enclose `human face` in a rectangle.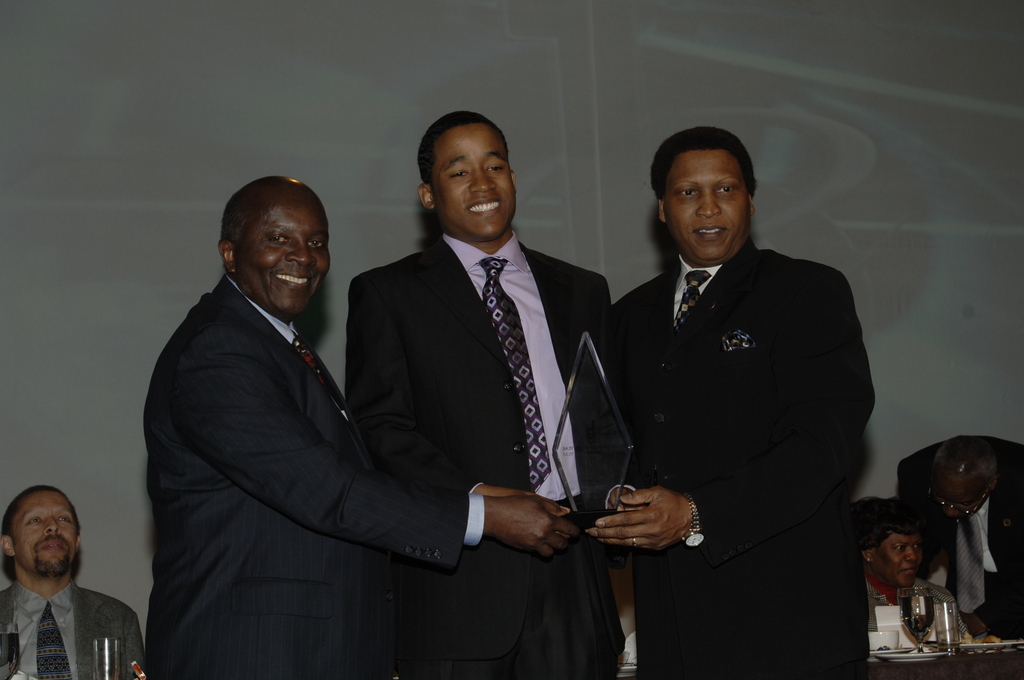
[868,534,921,587].
